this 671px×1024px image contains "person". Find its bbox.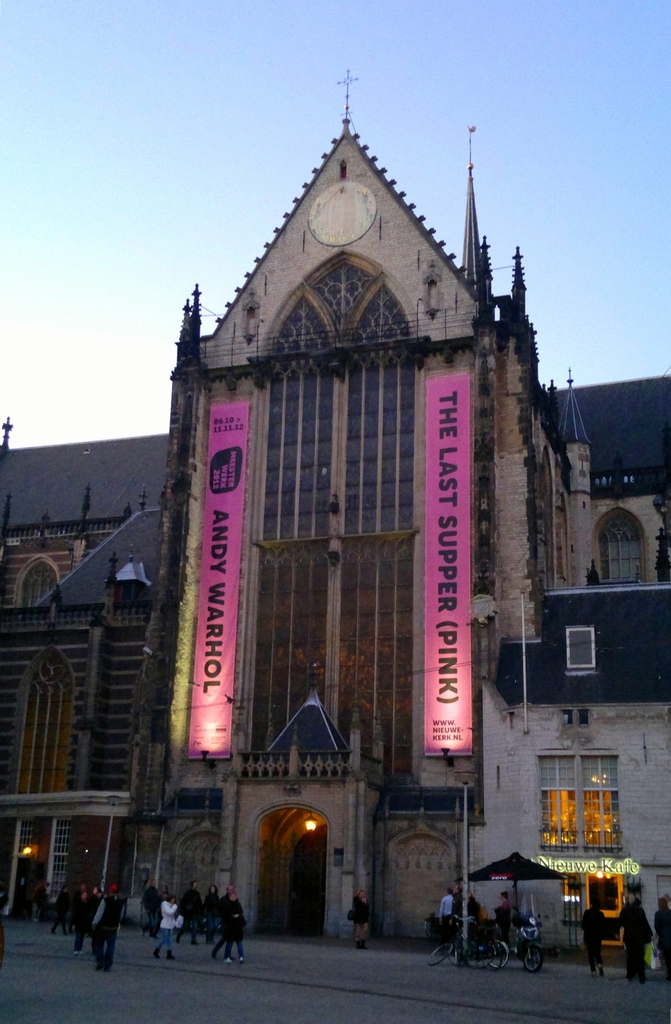
(470, 892, 479, 918).
